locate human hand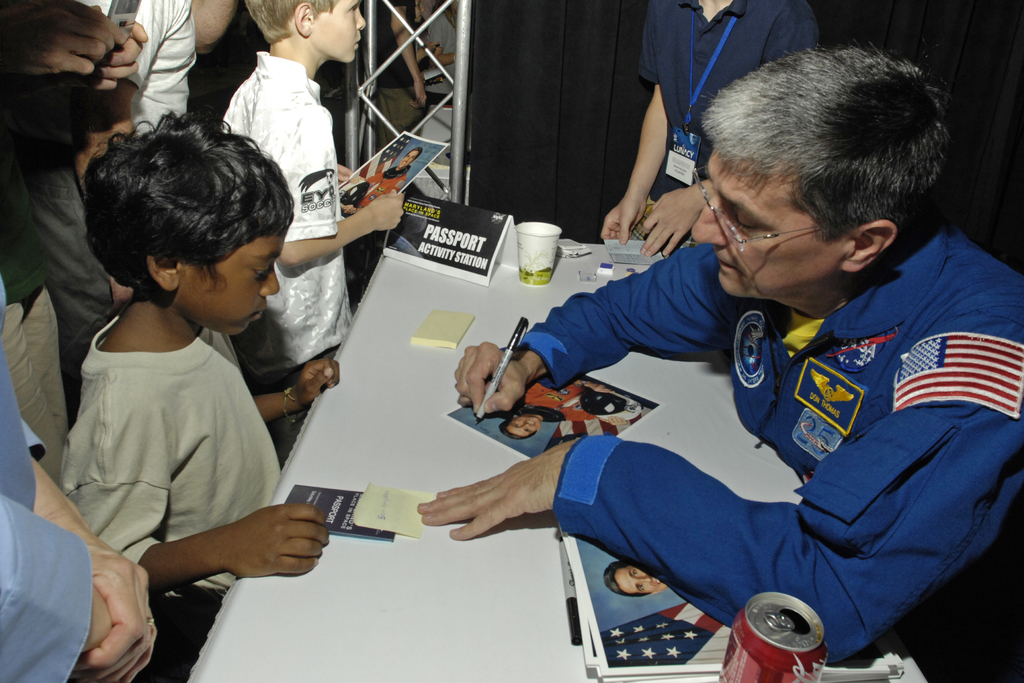
left=417, top=452, right=589, bottom=552
